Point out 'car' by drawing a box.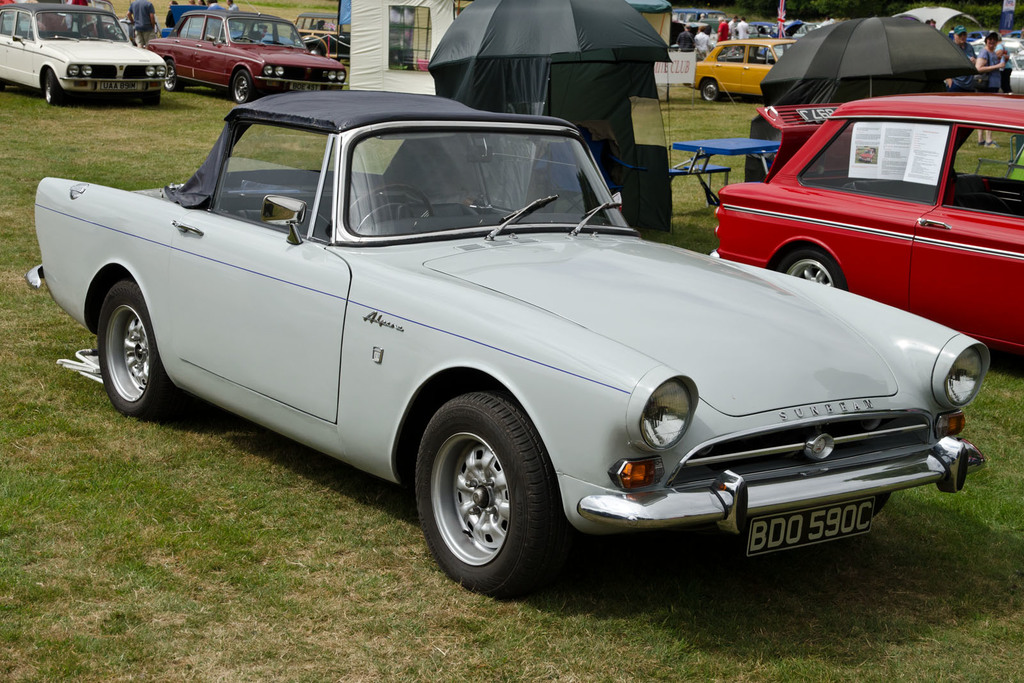
l=705, t=96, r=1023, b=358.
